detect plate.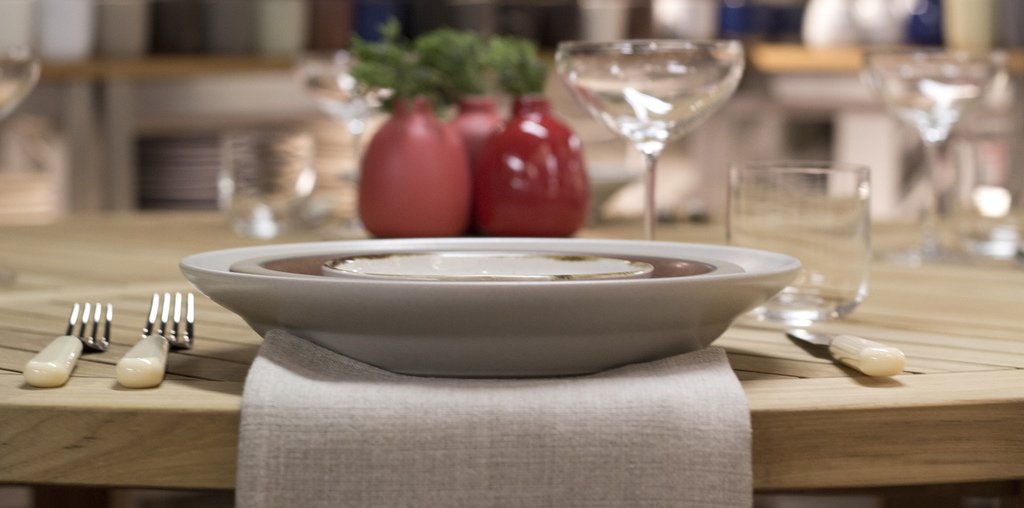
Detected at BBox(174, 233, 801, 380).
